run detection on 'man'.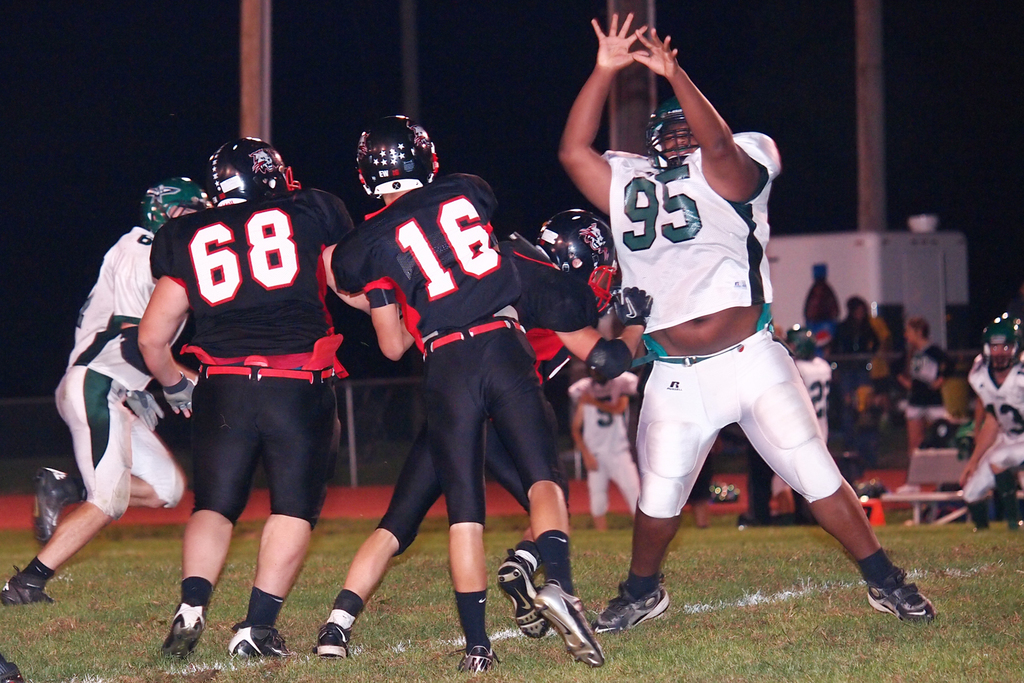
Result: Rect(313, 197, 652, 665).
